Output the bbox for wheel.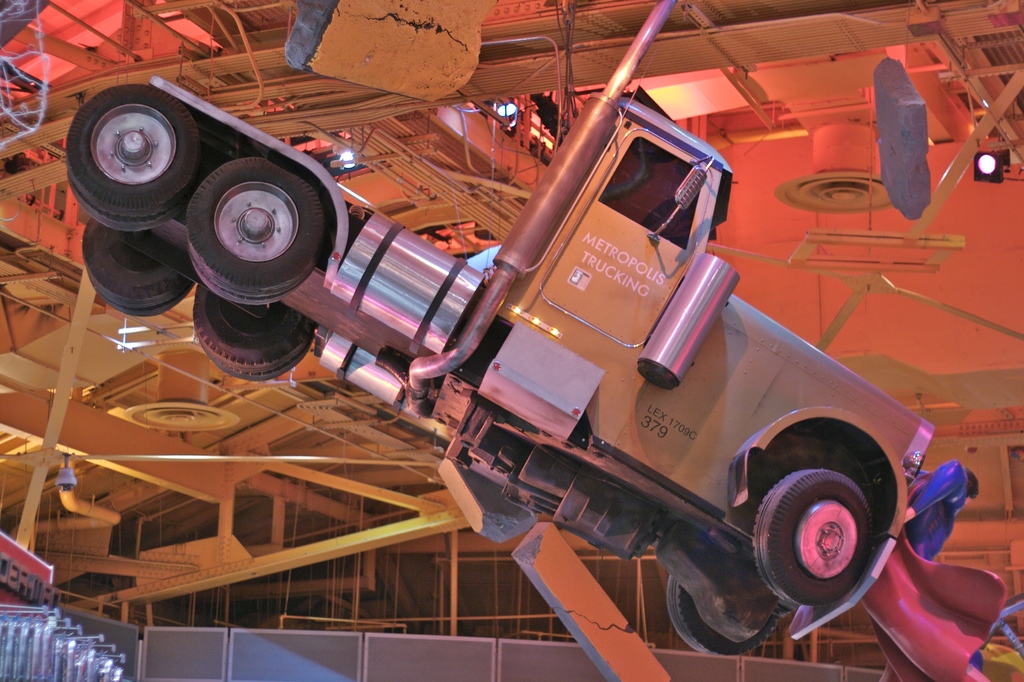
pyautogui.locateOnScreen(67, 84, 199, 215).
